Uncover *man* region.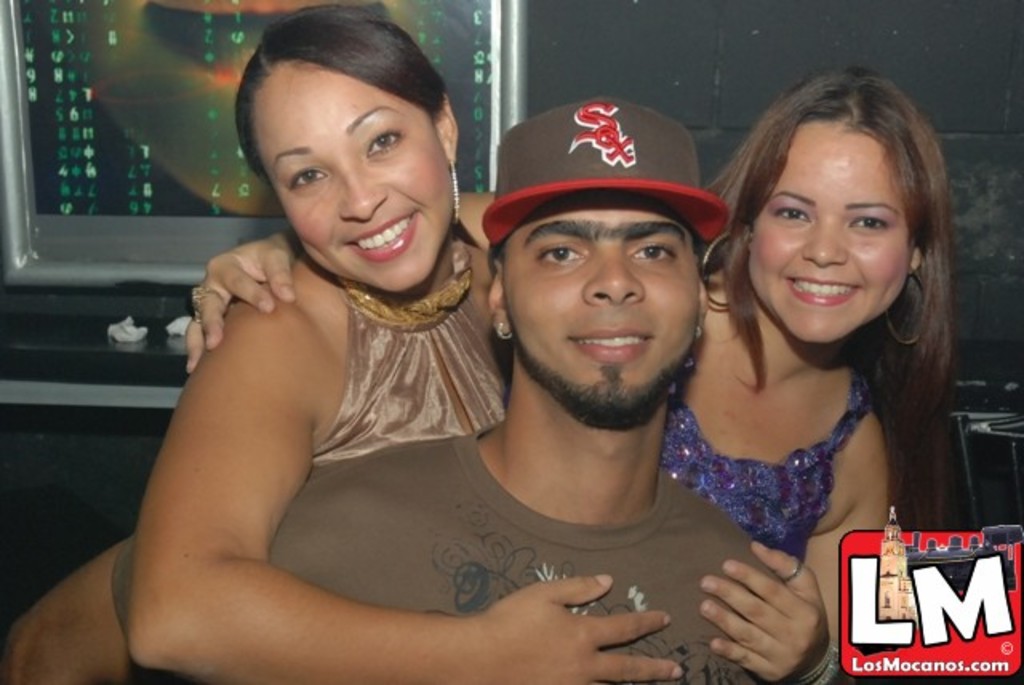
Uncovered: [0,94,779,683].
